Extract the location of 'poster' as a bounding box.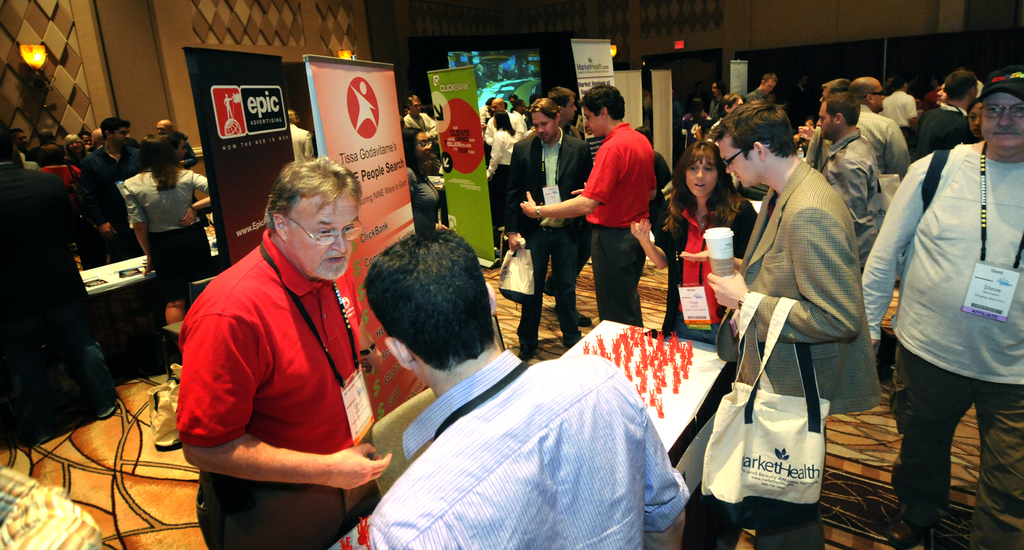
184 45 296 266.
